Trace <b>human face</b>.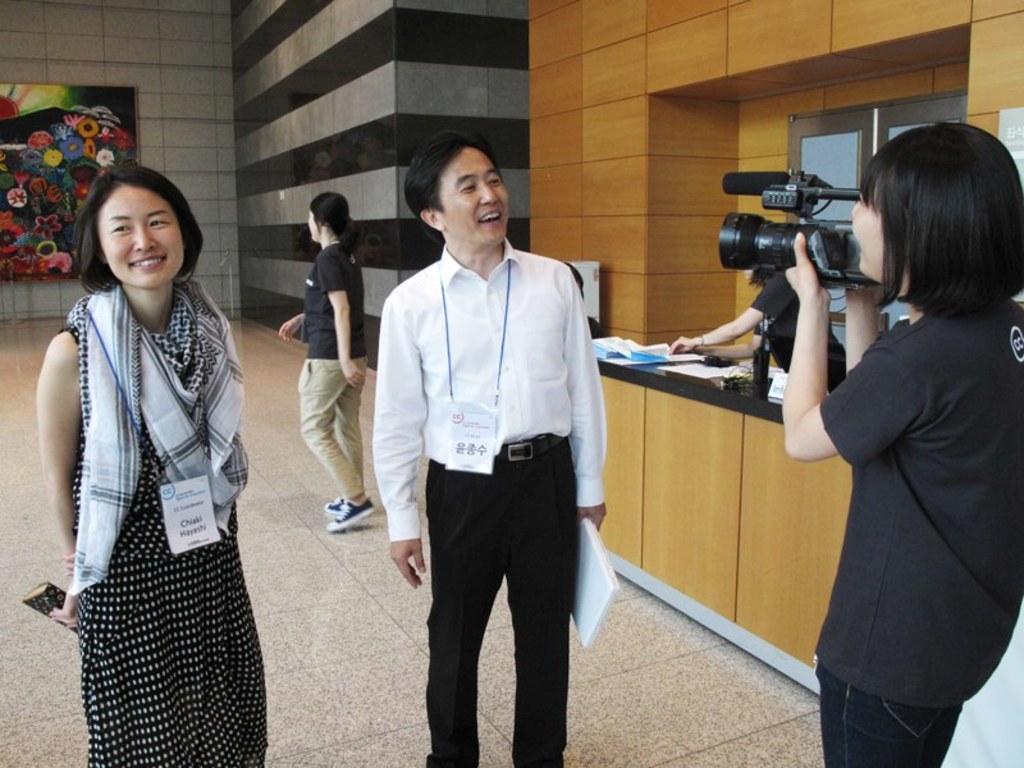
Traced to [307, 212, 321, 241].
